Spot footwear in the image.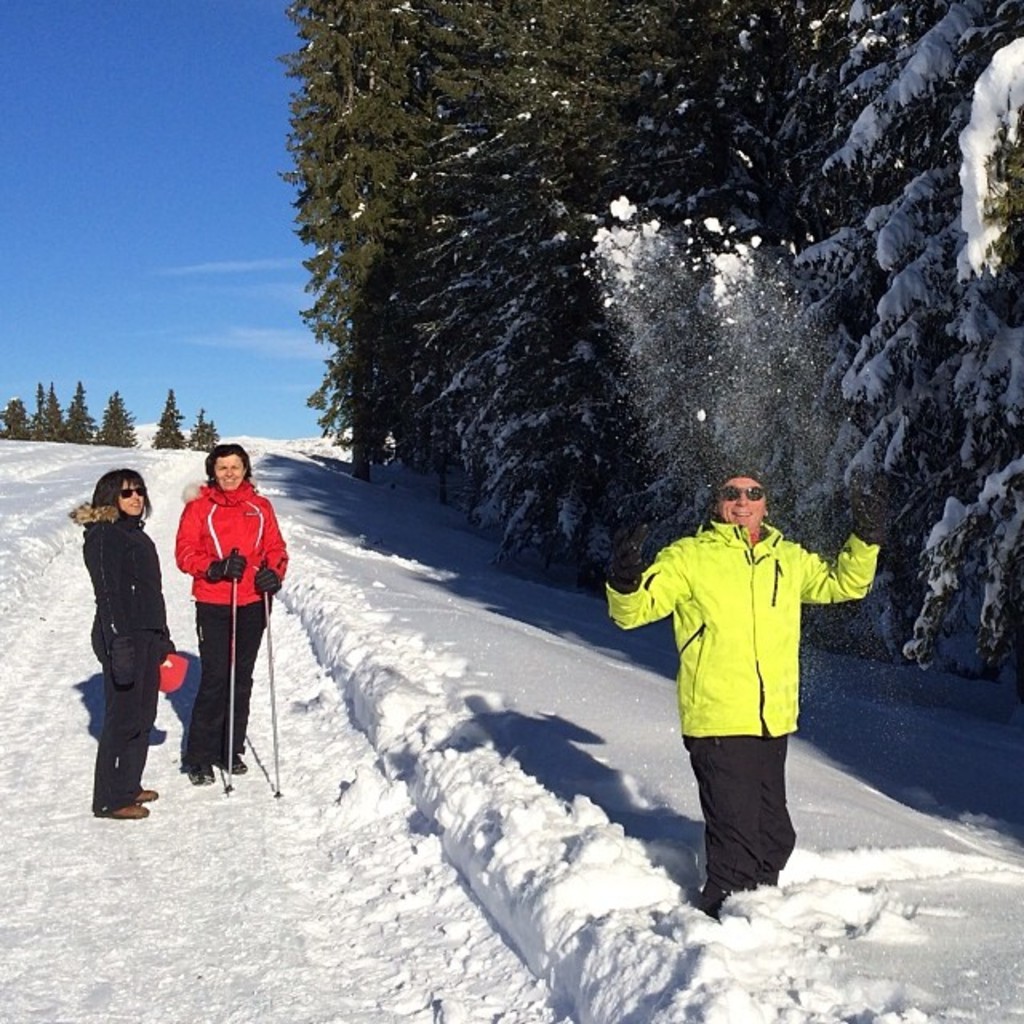
footwear found at (x1=189, y1=768, x2=216, y2=786).
